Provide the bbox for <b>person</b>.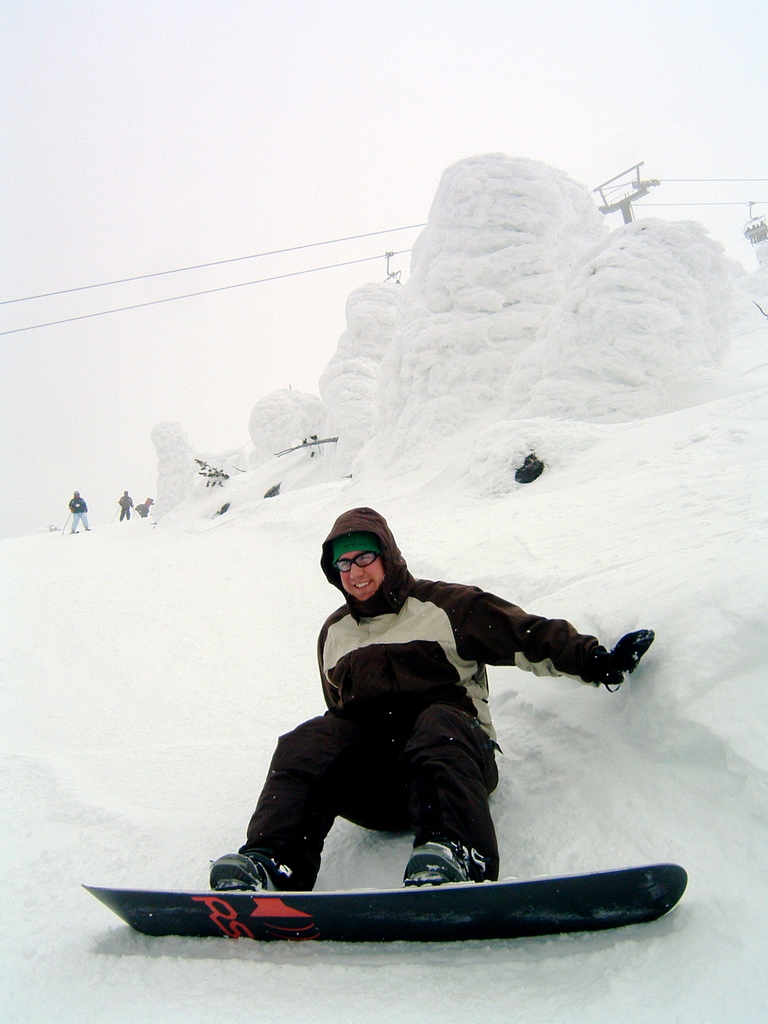
detection(131, 490, 151, 518).
